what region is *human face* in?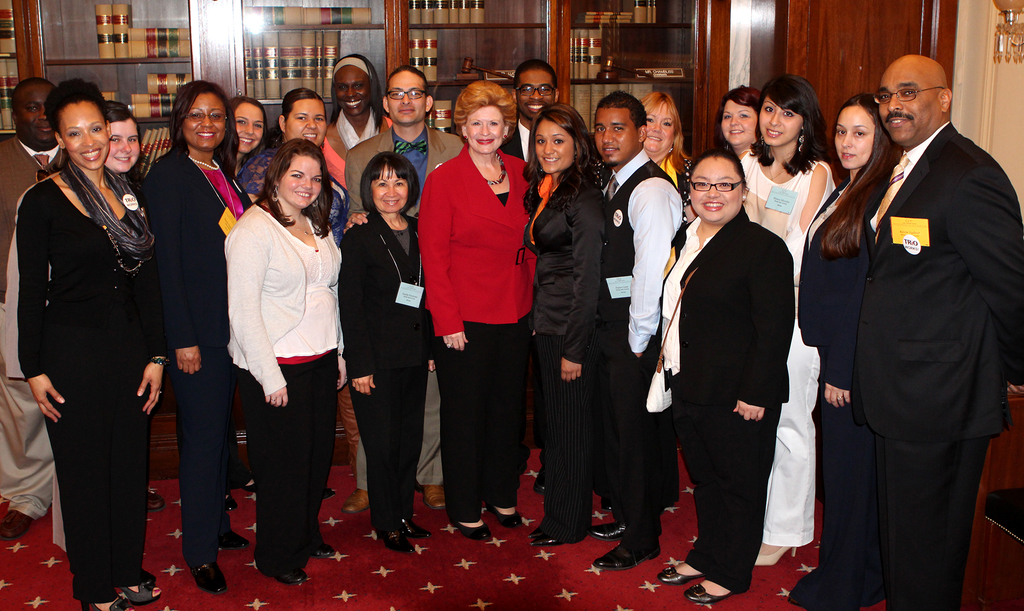
{"x1": 284, "y1": 102, "x2": 327, "y2": 145}.
